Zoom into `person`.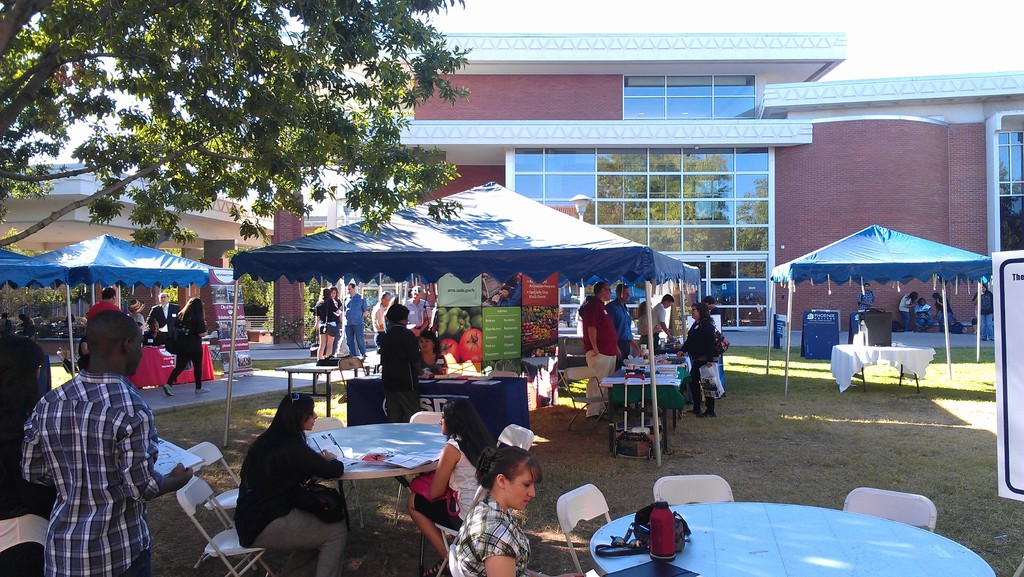
Zoom target: (232,389,342,576).
